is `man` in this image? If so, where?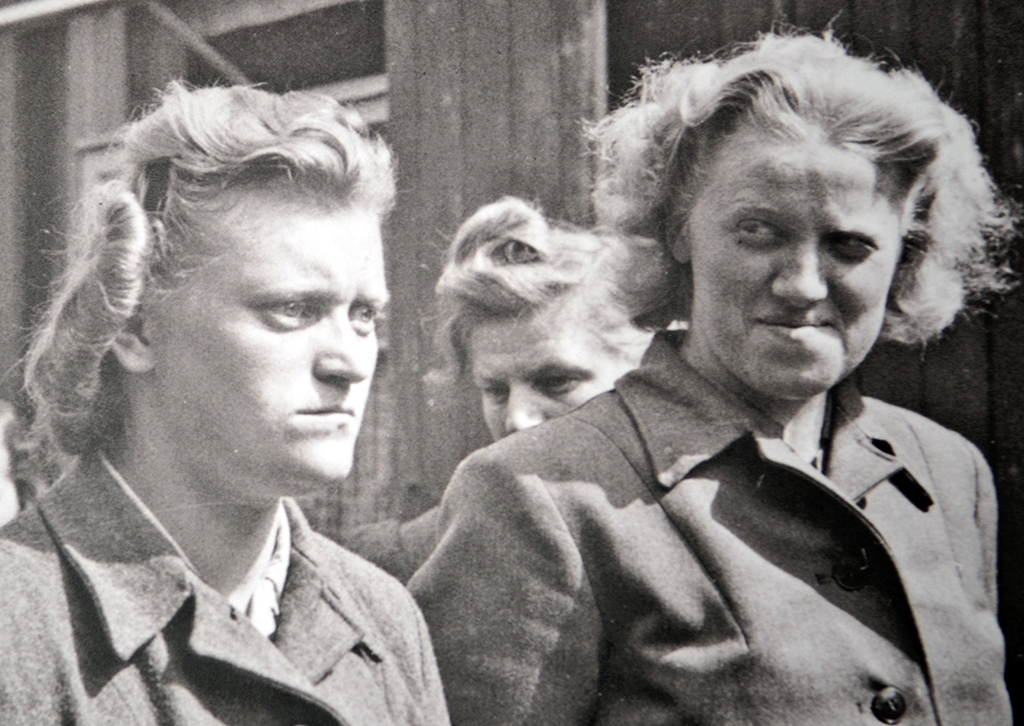
Yes, at 0 74 452 725.
